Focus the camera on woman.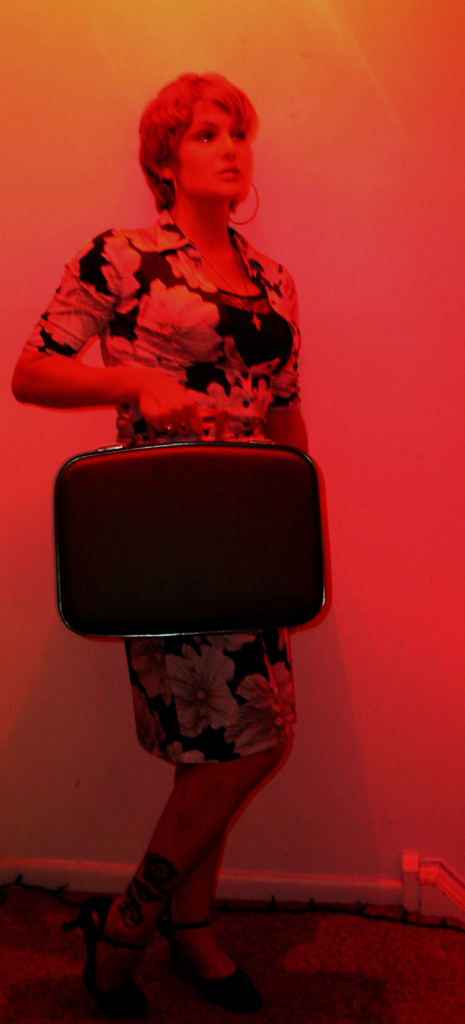
Focus region: x1=35 y1=88 x2=330 y2=903.
